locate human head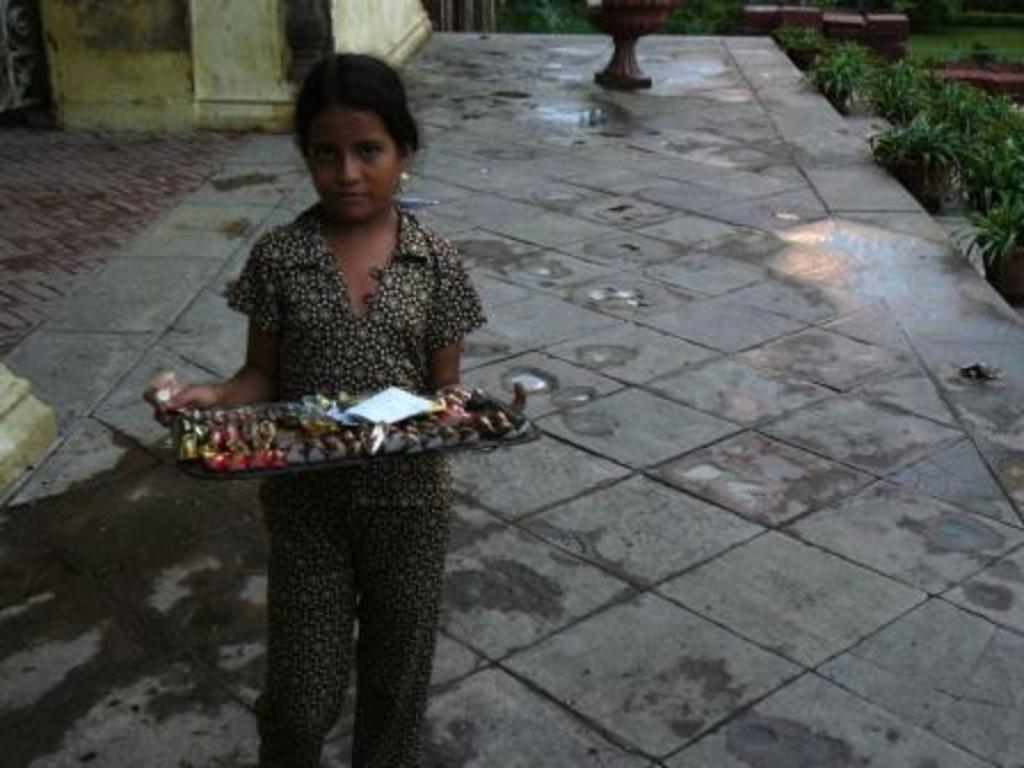
286:55:414:197
